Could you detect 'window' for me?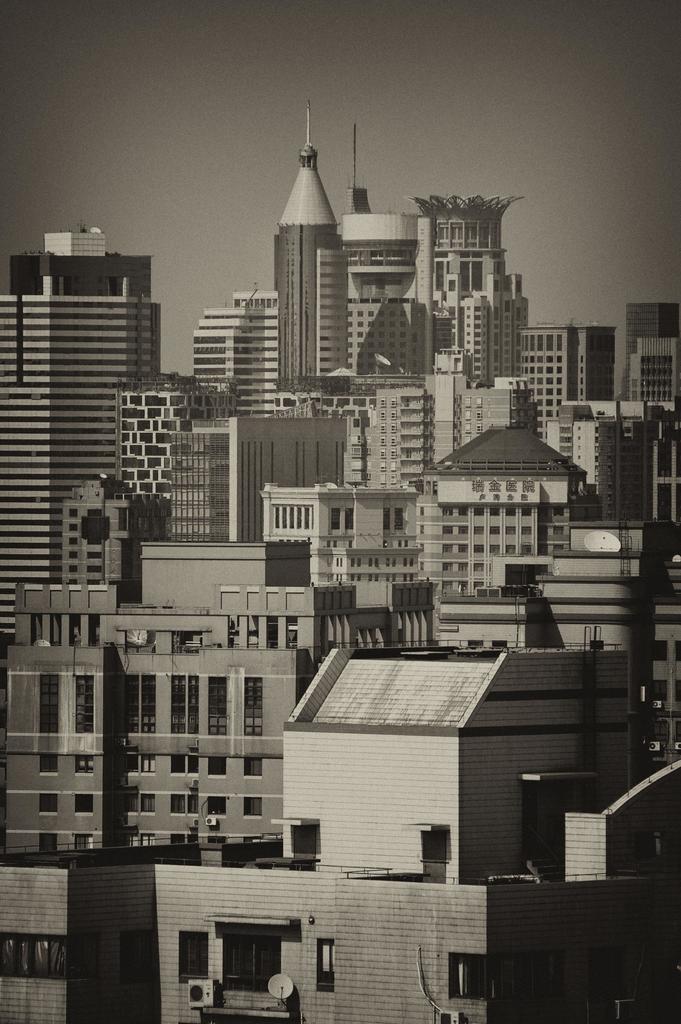
Detection result: {"left": 125, "top": 795, "right": 139, "bottom": 810}.
